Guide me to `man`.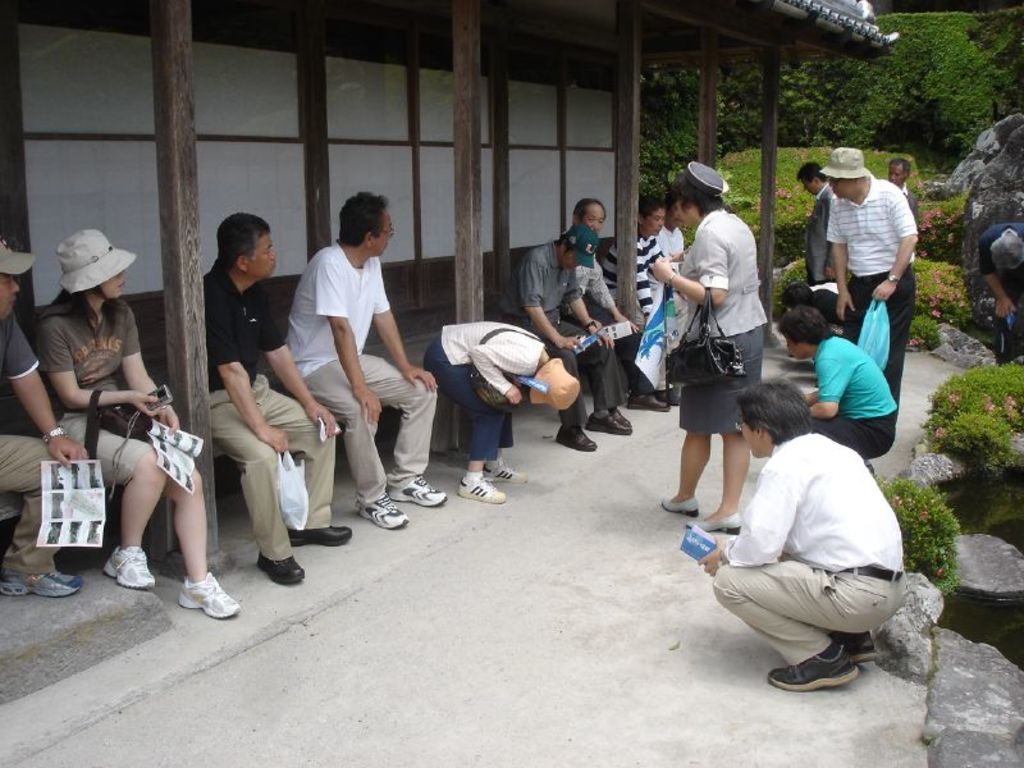
Guidance: [x1=786, y1=279, x2=851, y2=337].
